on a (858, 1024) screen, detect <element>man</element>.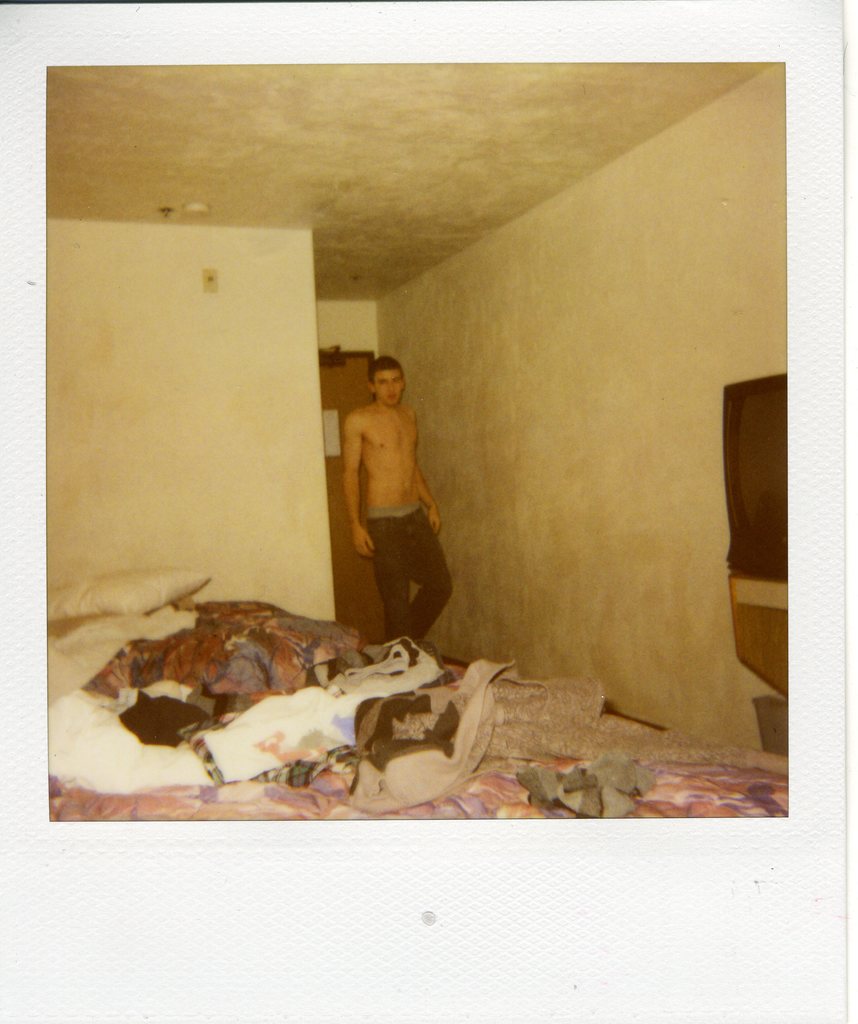
[x1=333, y1=334, x2=463, y2=634].
